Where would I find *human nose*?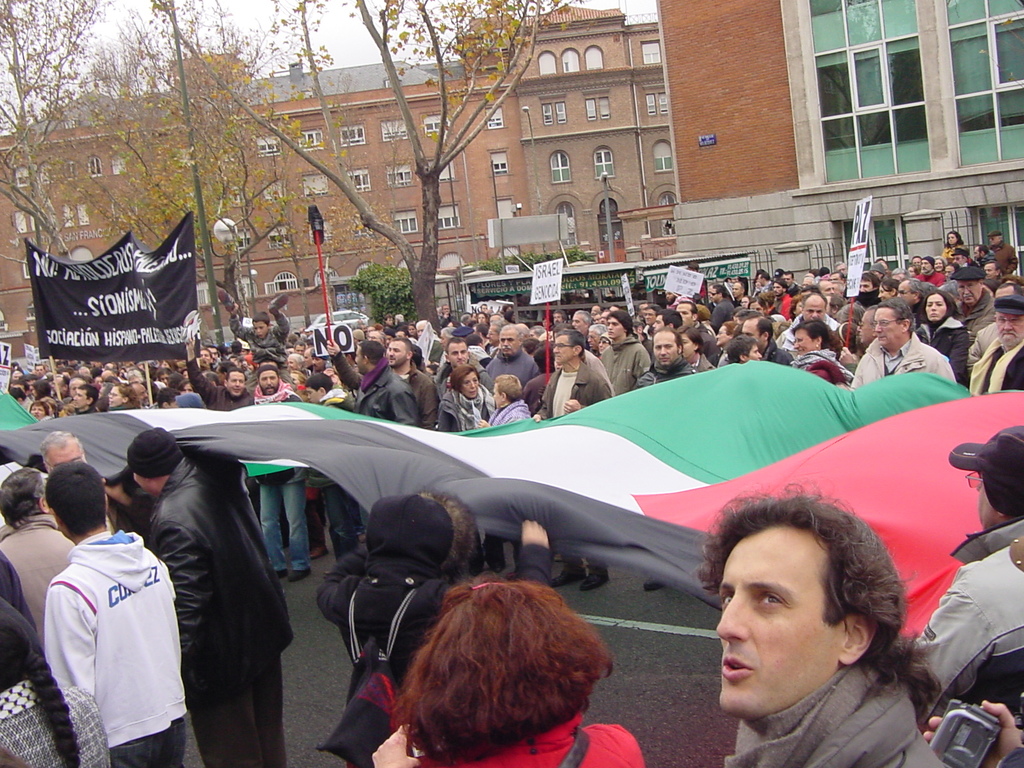
At Rect(712, 588, 753, 644).
